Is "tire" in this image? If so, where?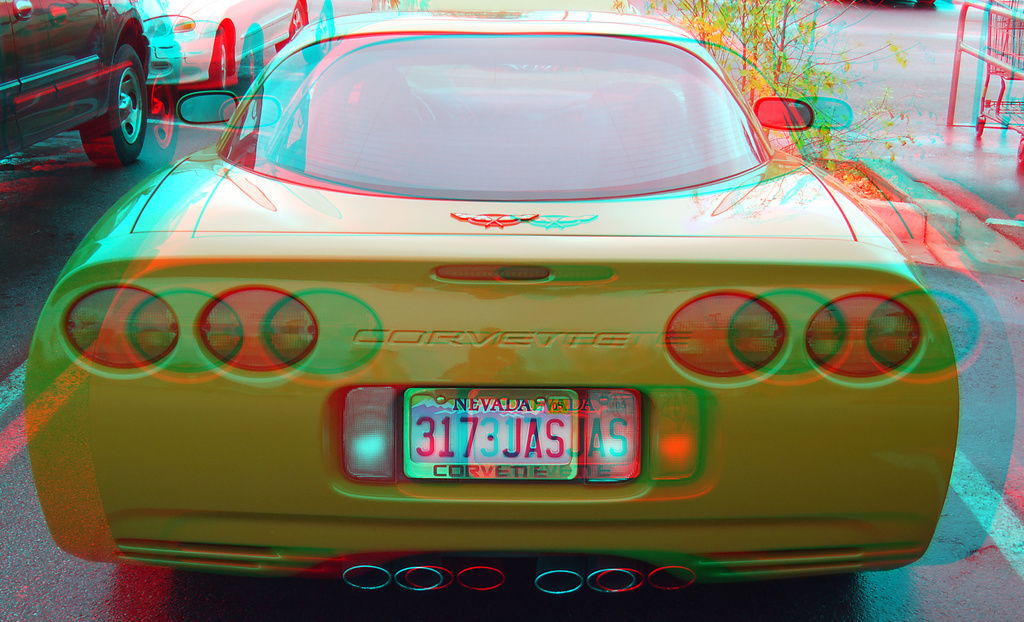
Yes, at <box>79,43,146,165</box>.
